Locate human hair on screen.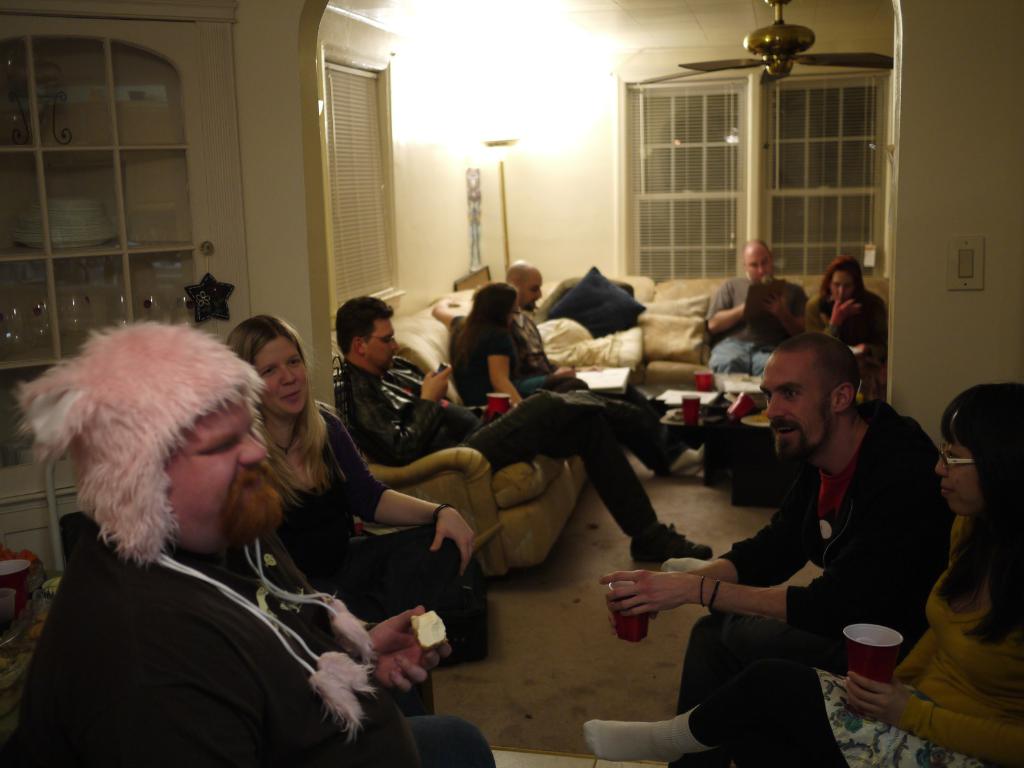
On screen at 451:281:533:378.
